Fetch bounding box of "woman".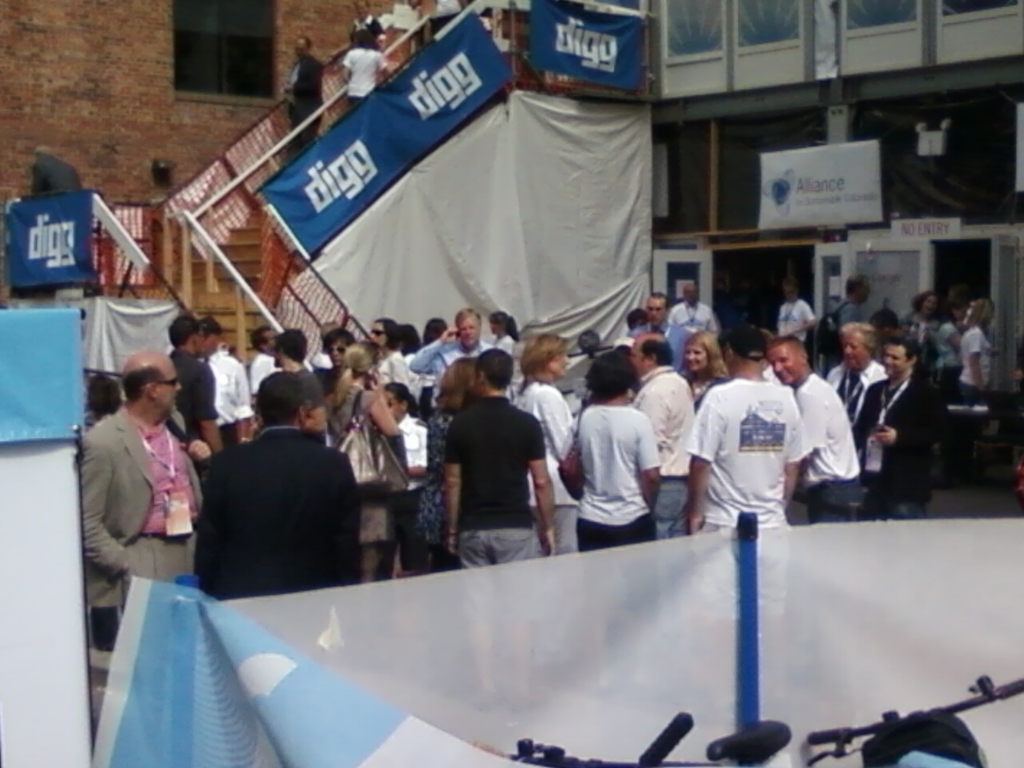
Bbox: x1=419, y1=351, x2=475, y2=581.
